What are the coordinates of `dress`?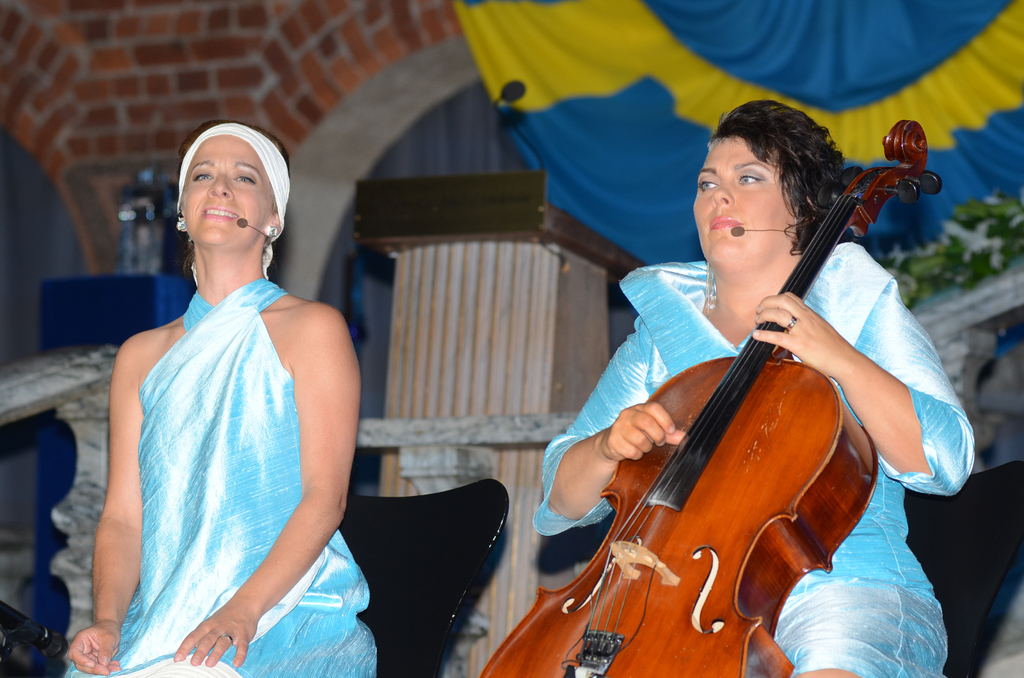
534,259,976,677.
